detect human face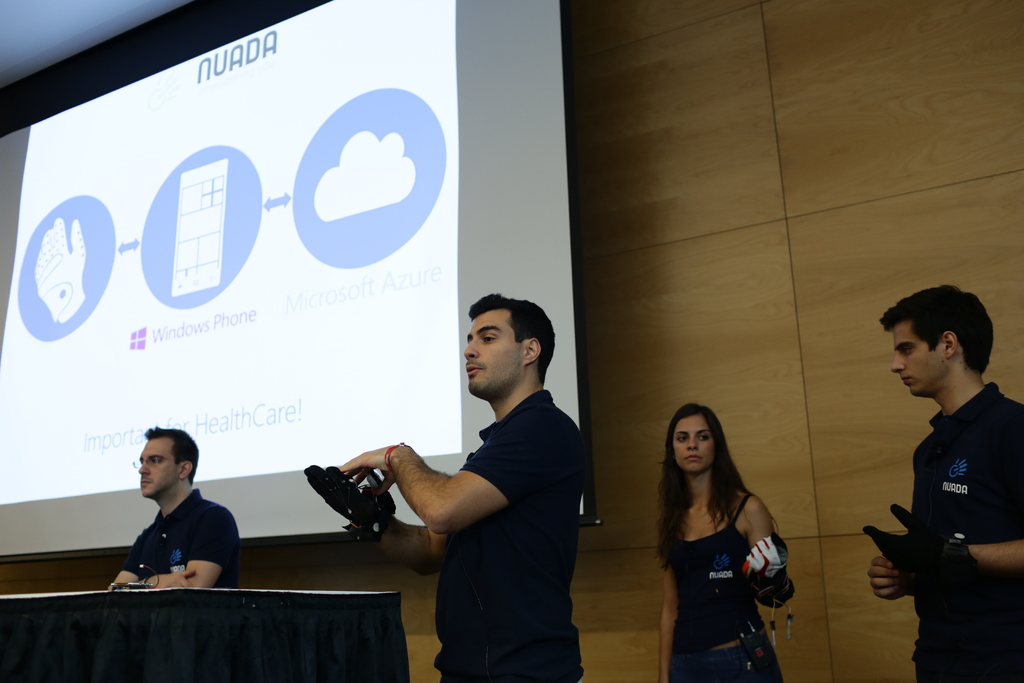
rect(673, 416, 716, 472)
